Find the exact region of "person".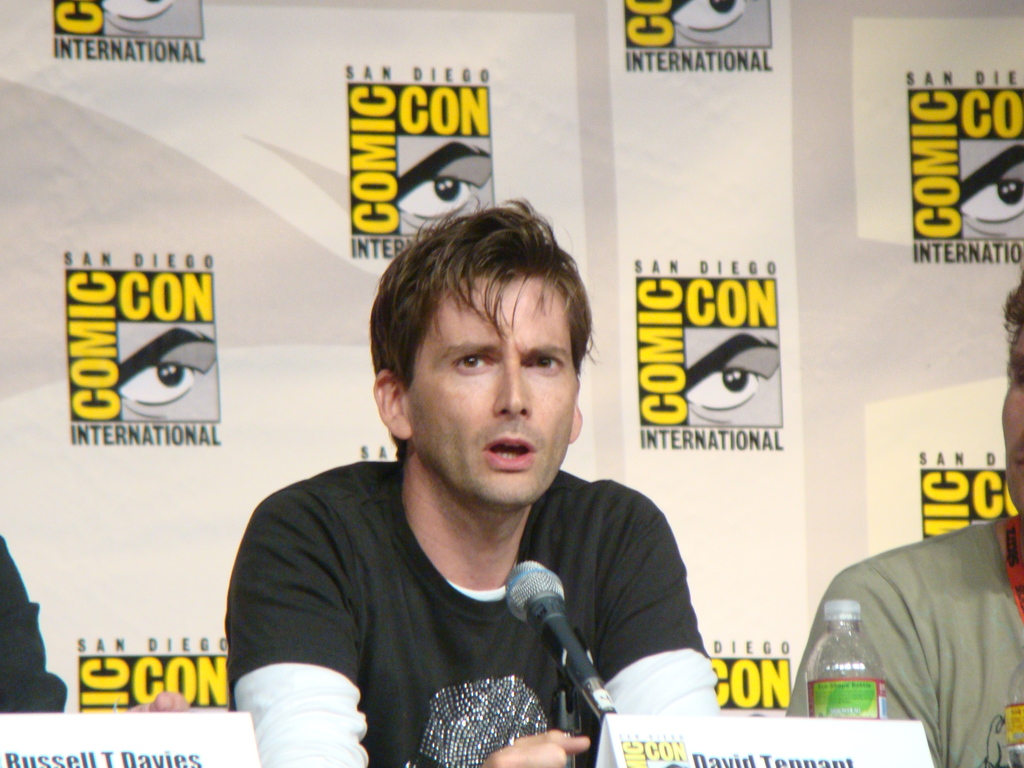
Exact region: l=207, t=182, r=724, b=767.
